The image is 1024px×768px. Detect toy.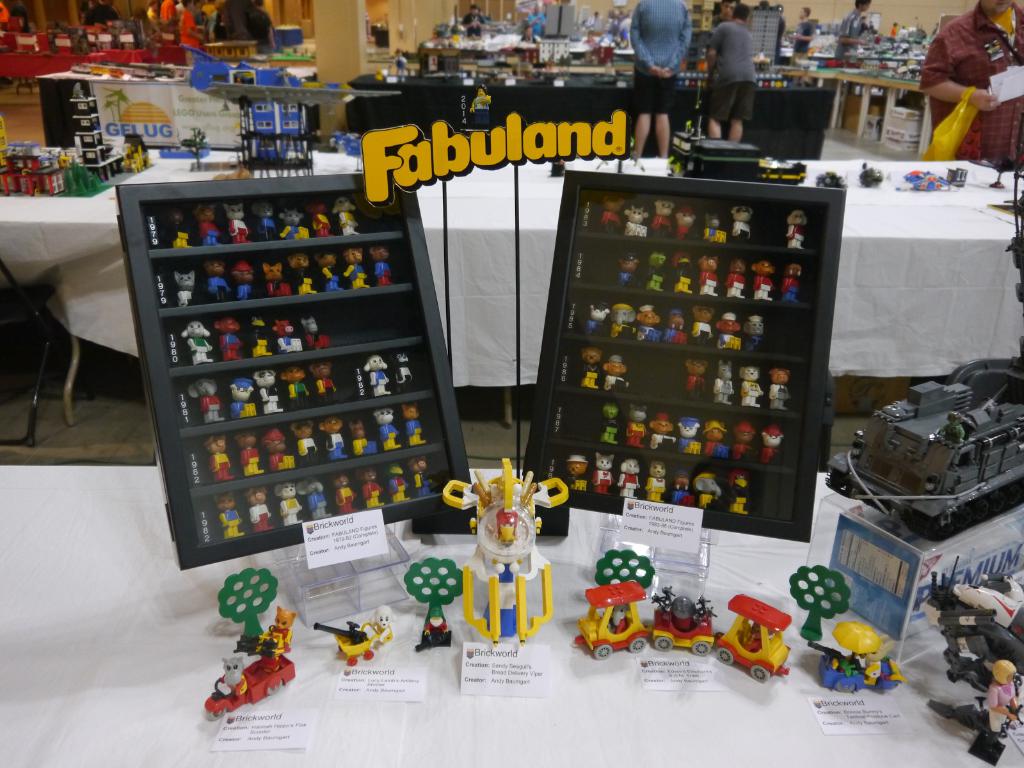
Detection: [x1=253, y1=198, x2=278, y2=241].
